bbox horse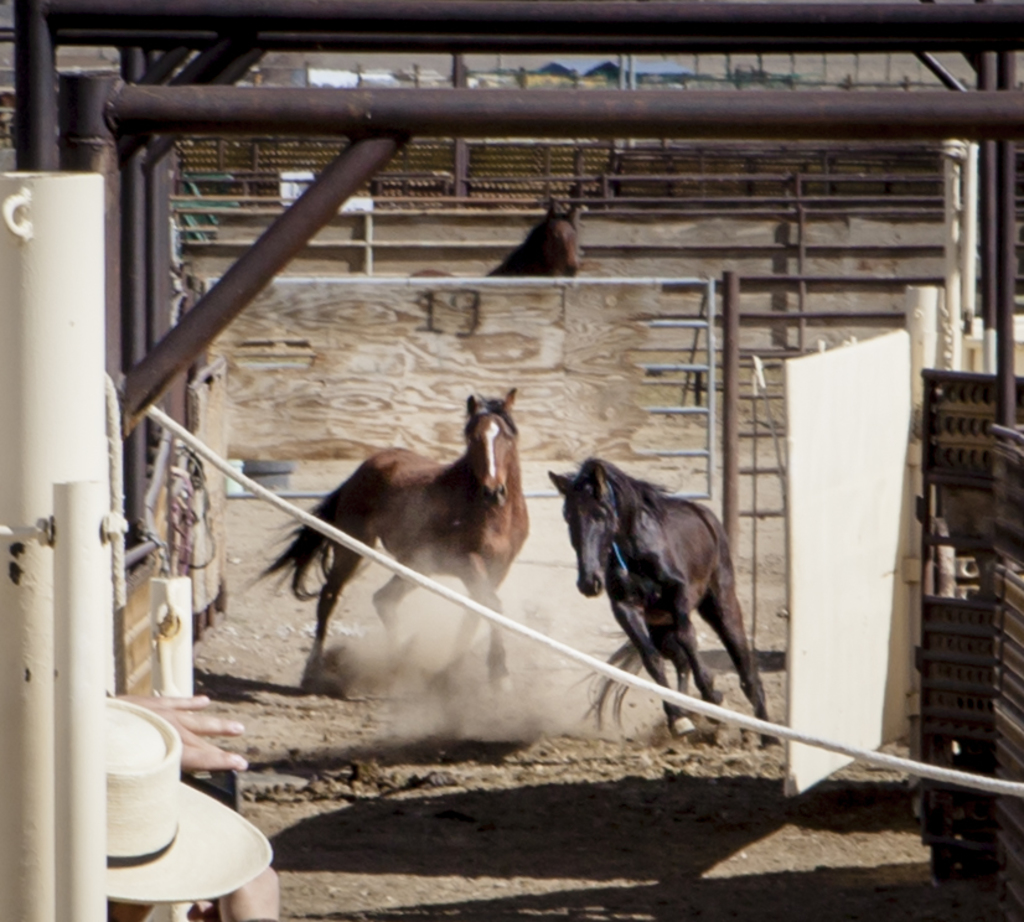
244 387 533 698
